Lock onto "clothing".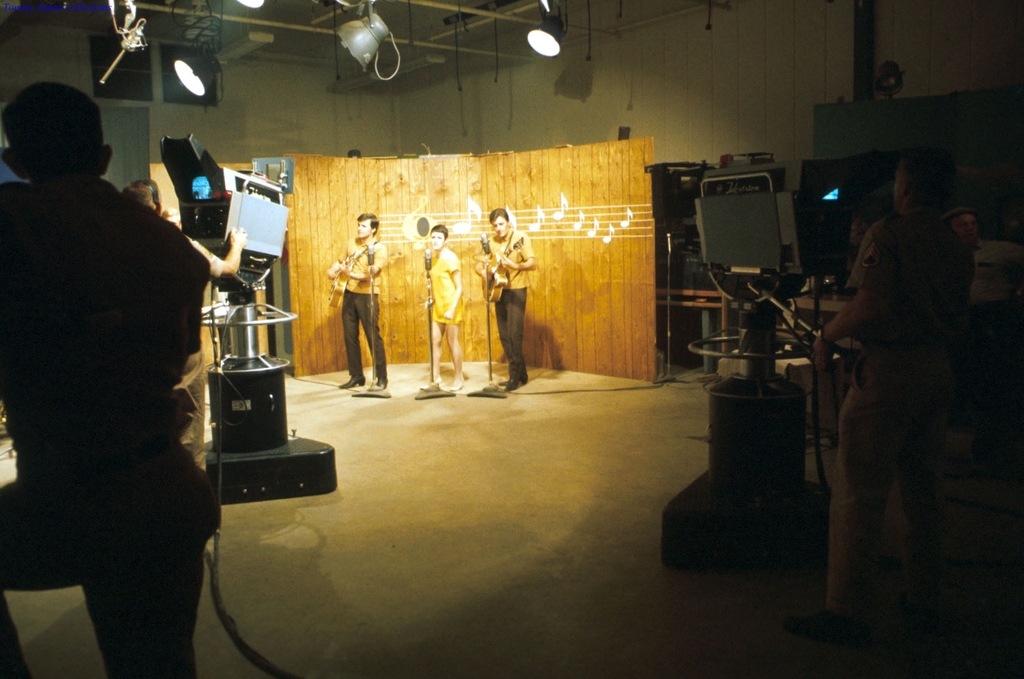
Locked: 168,229,230,471.
